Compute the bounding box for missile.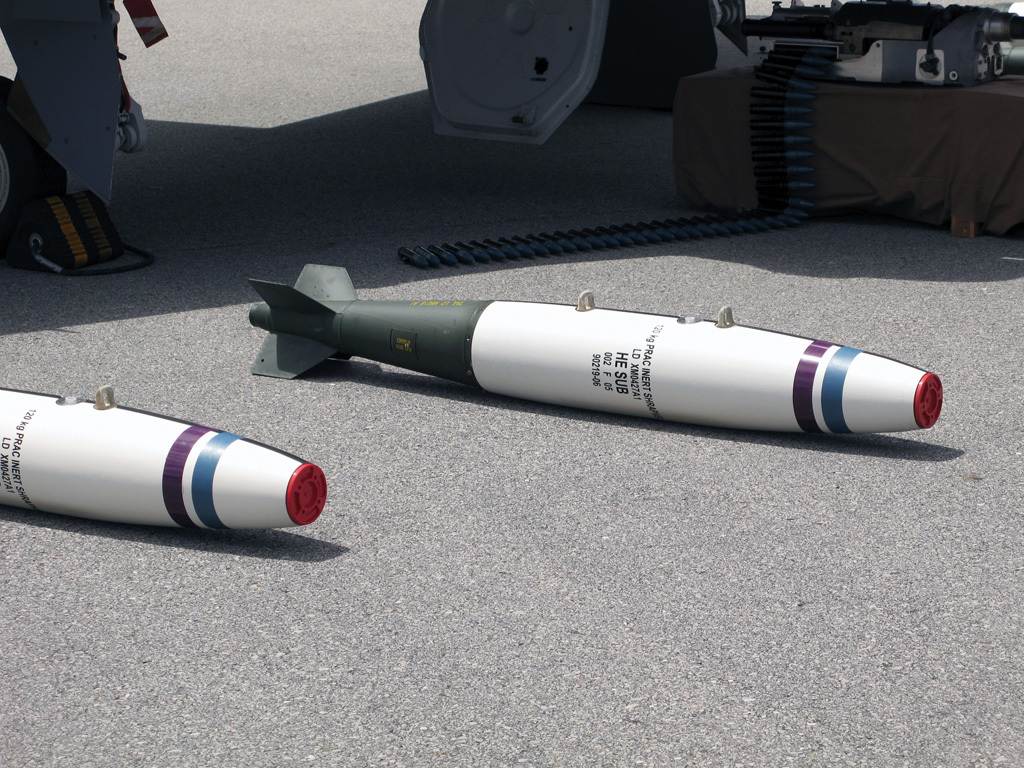
(left=238, top=263, right=947, bottom=434).
